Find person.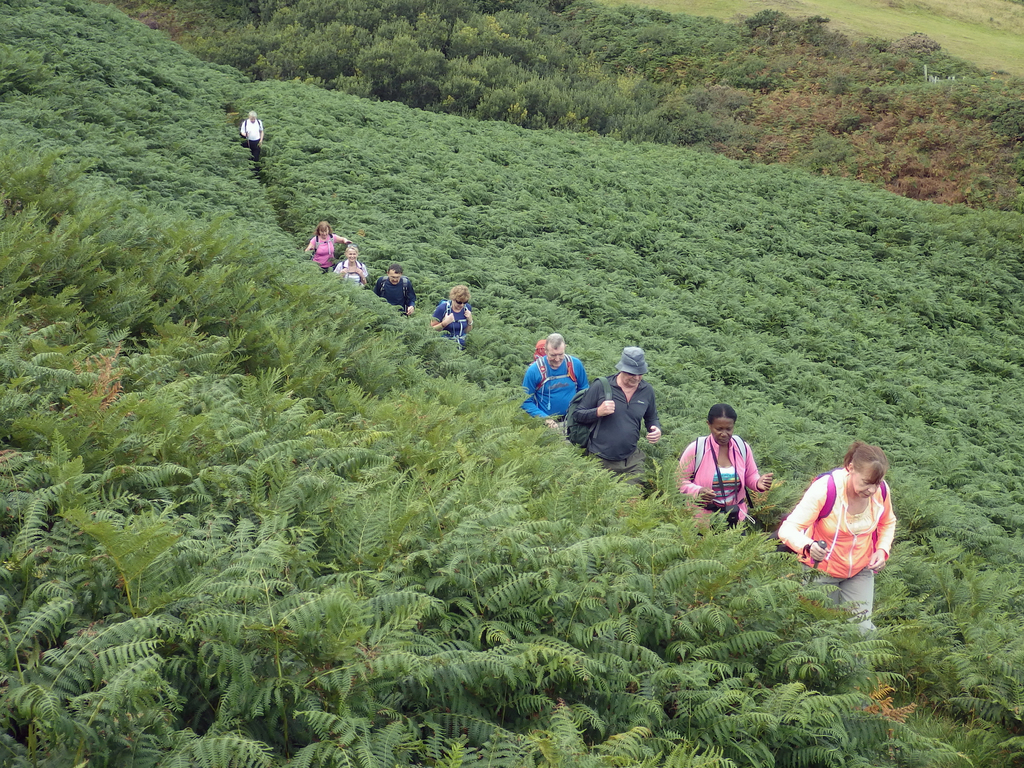
l=371, t=267, r=417, b=321.
